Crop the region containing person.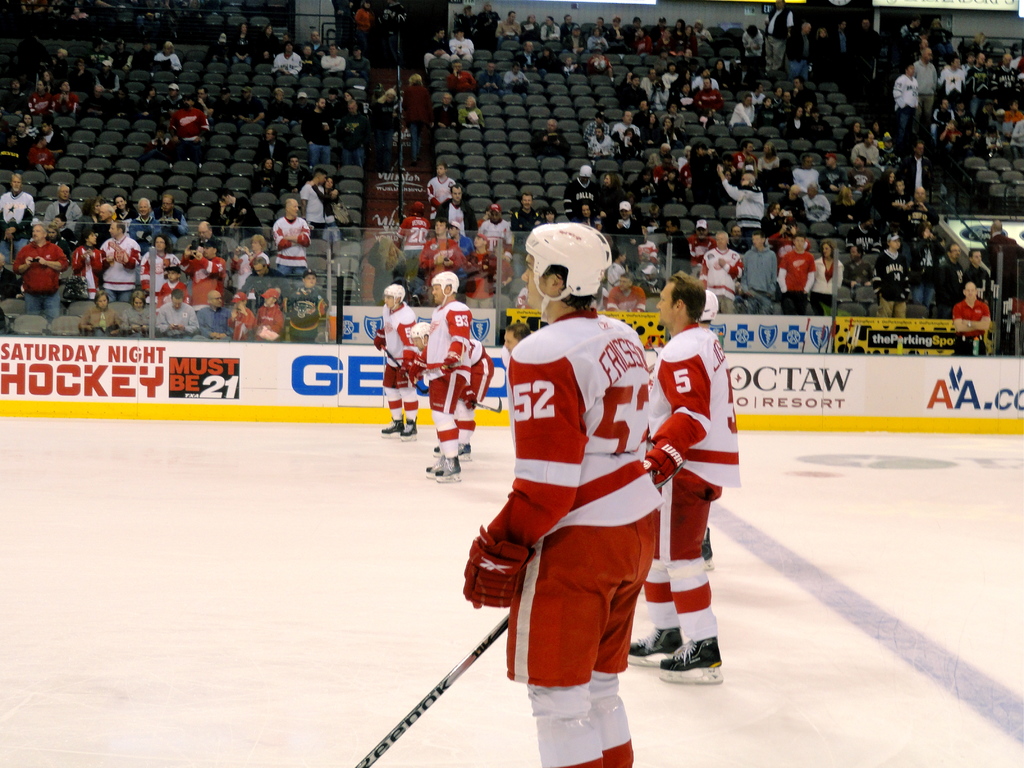
Crop region: [725,95,755,127].
